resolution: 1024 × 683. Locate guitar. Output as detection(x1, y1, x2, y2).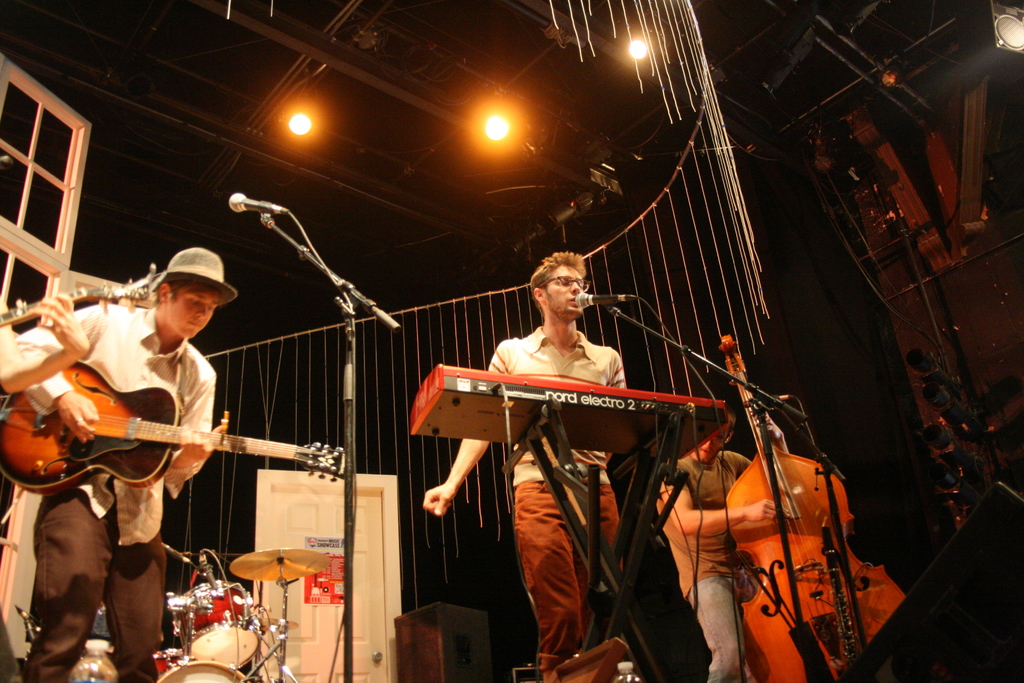
detection(0, 352, 349, 501).
